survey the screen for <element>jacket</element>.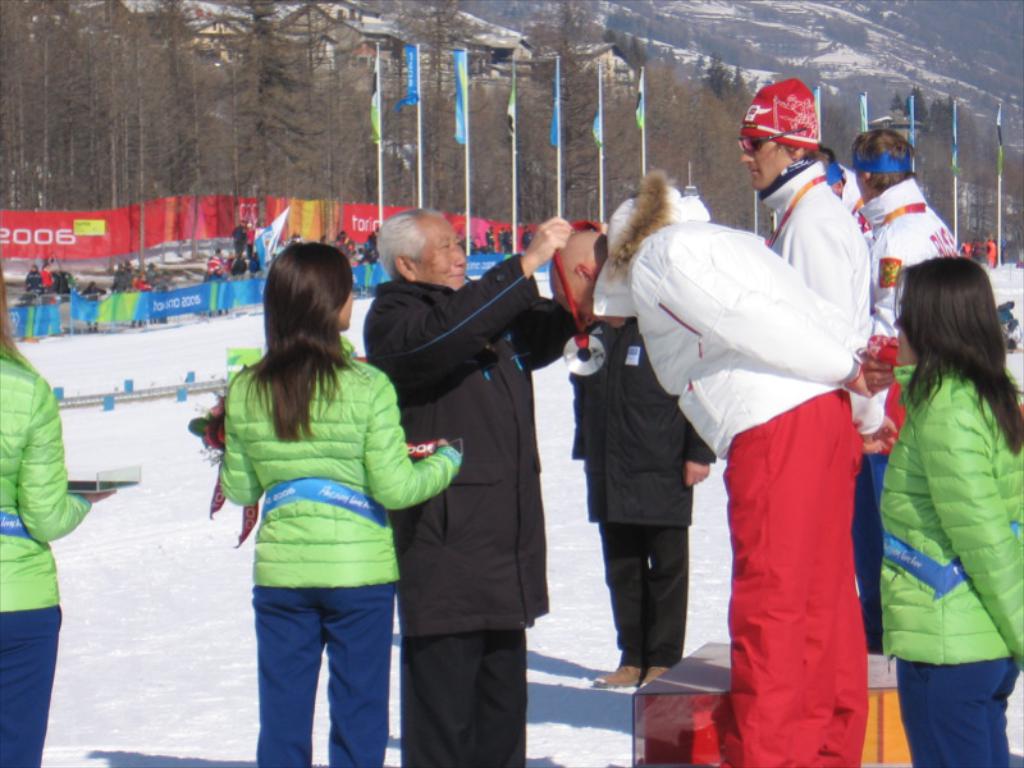
Survey found: locate(850, 174, 955, 402).
